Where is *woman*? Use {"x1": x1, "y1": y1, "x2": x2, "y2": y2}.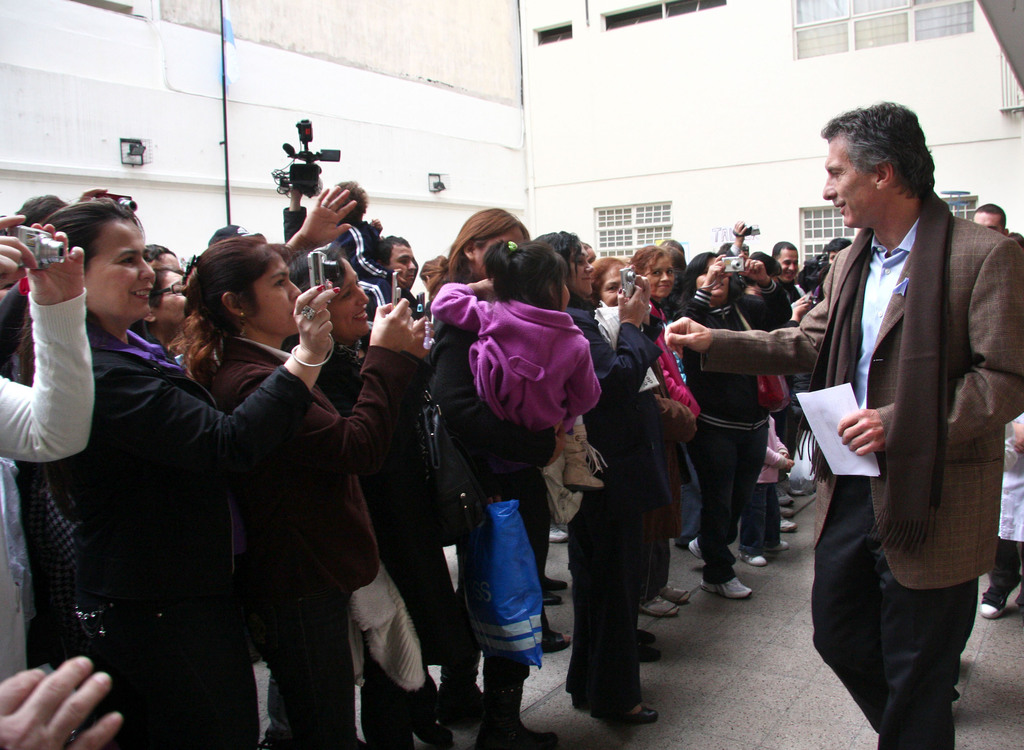
{"x1": 673, "y1": 247, "x2": 797, "y2": 601}.
